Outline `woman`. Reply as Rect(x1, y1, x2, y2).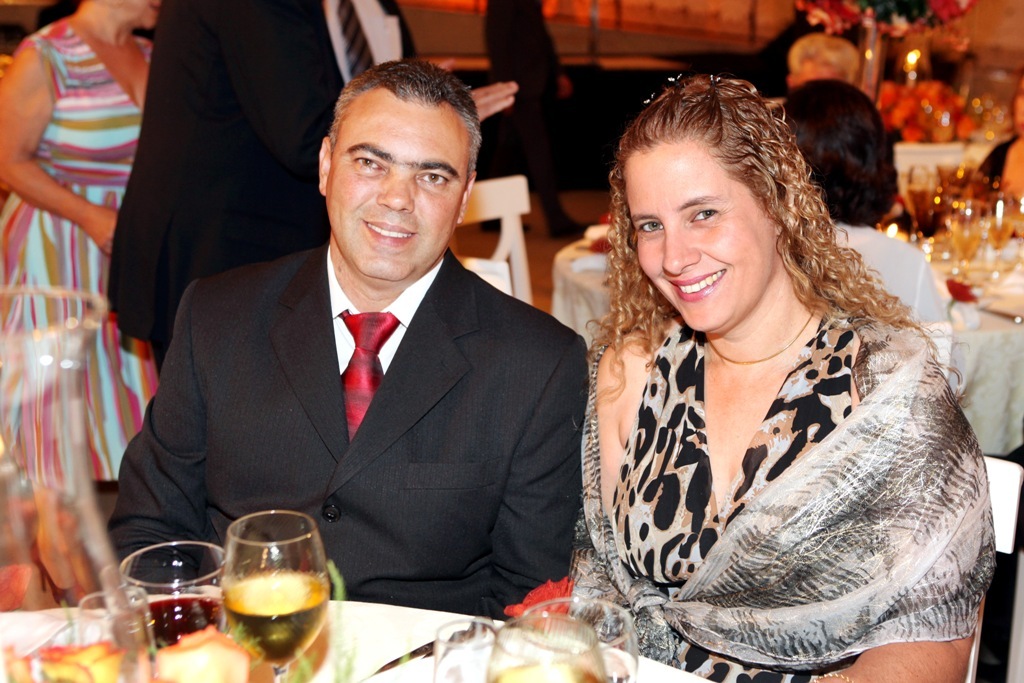
Rect(554, 81, 996, 669).
